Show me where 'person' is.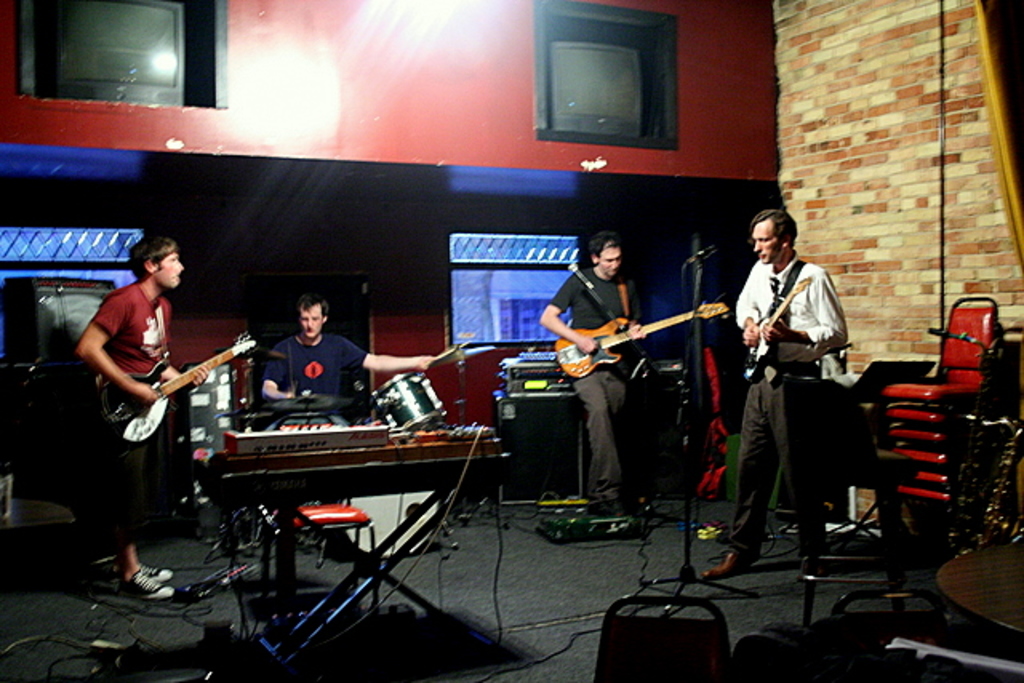
'person' is at pyautogui.locateOnScreen(738, 205, 854, 558).
